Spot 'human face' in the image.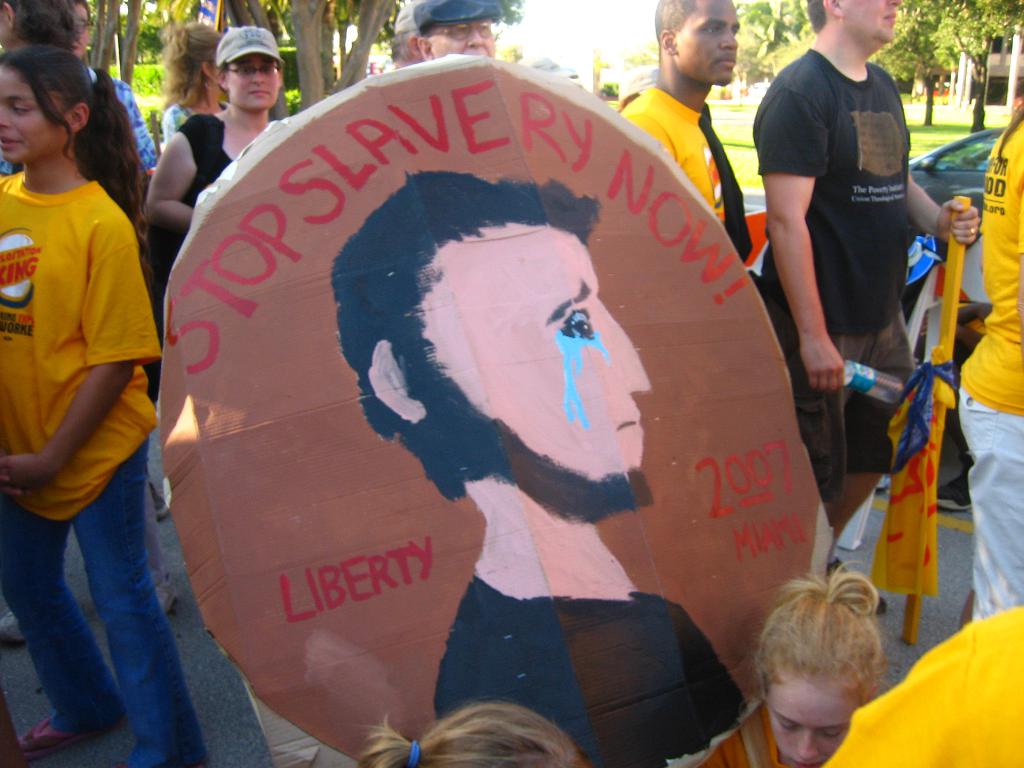
'human face' found at l=225, t=54, r=278, b=111.
